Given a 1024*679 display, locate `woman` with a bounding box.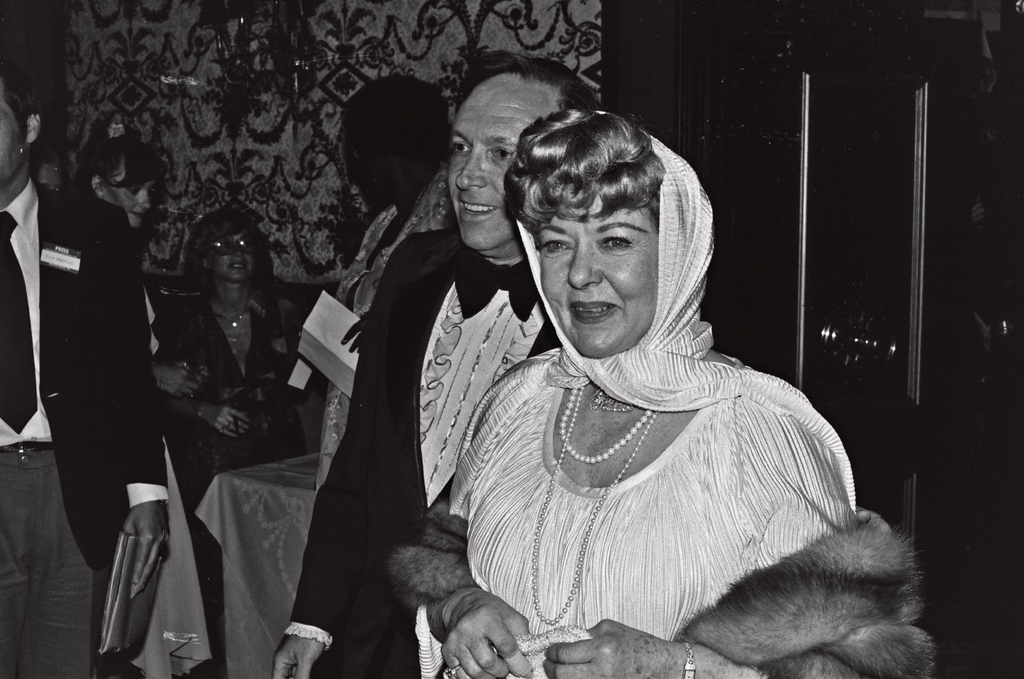
Located: 58,114,235,678.
